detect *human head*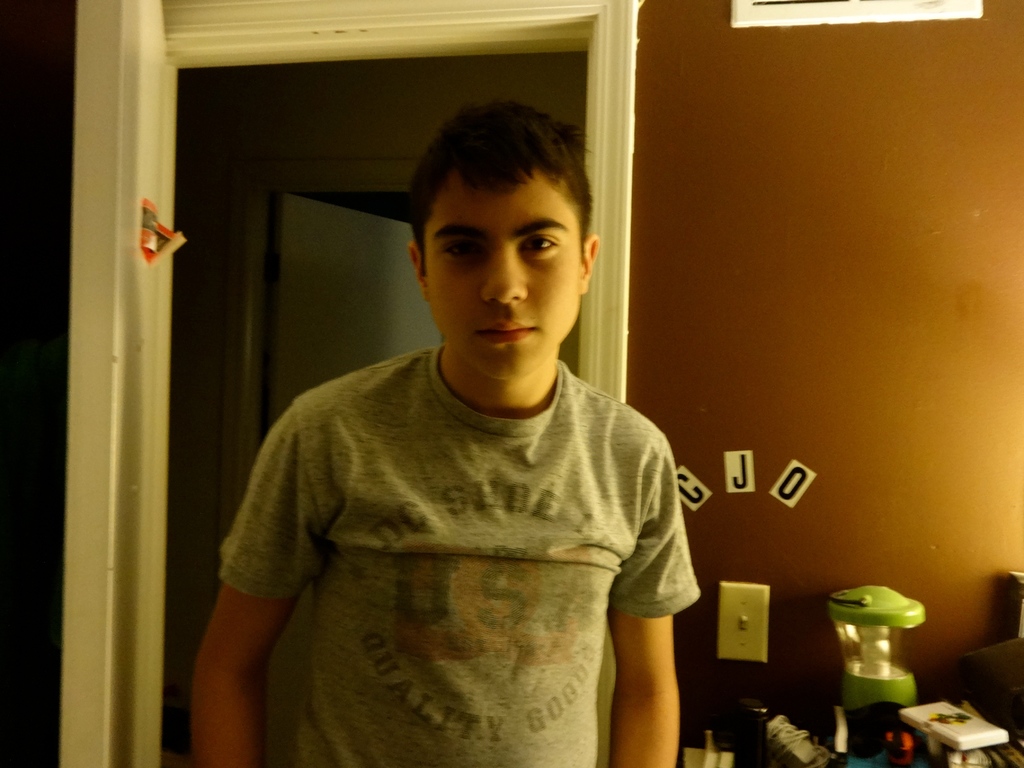
(390,88,599,377)
